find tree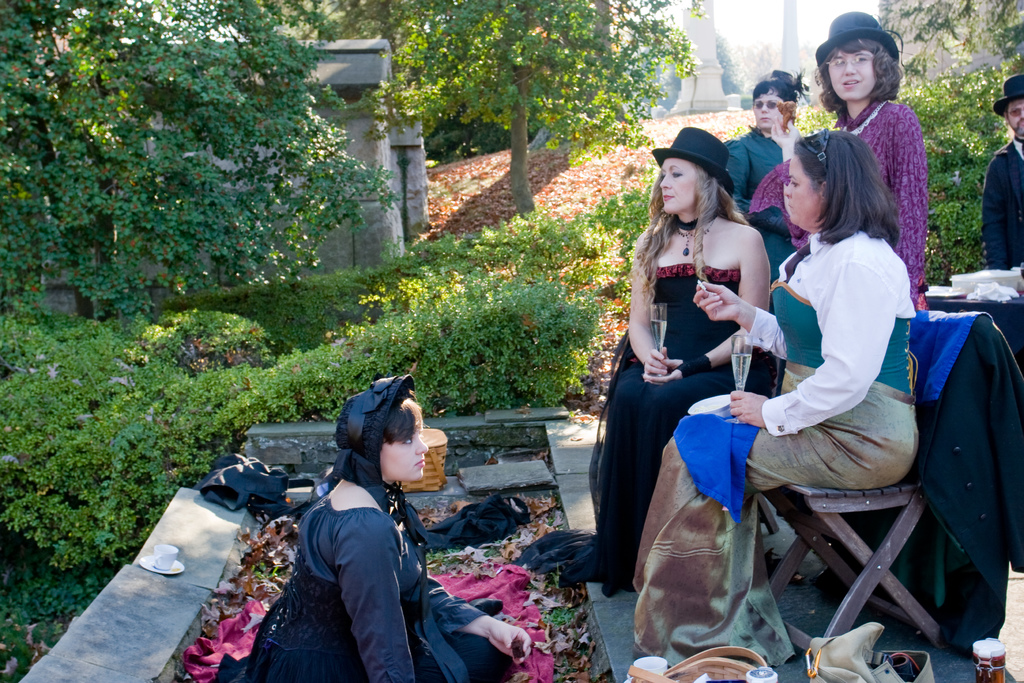
<region>779, 0, 1000, 271</region>
